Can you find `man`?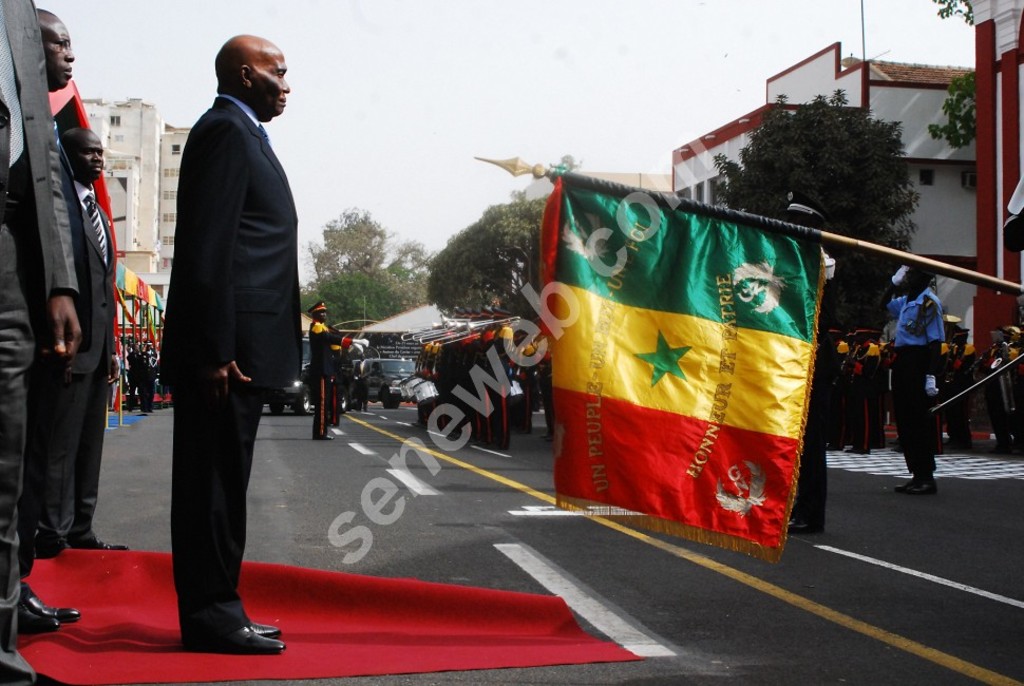
Yes, bounding box: bbox=(818, 328, 854, 461).
